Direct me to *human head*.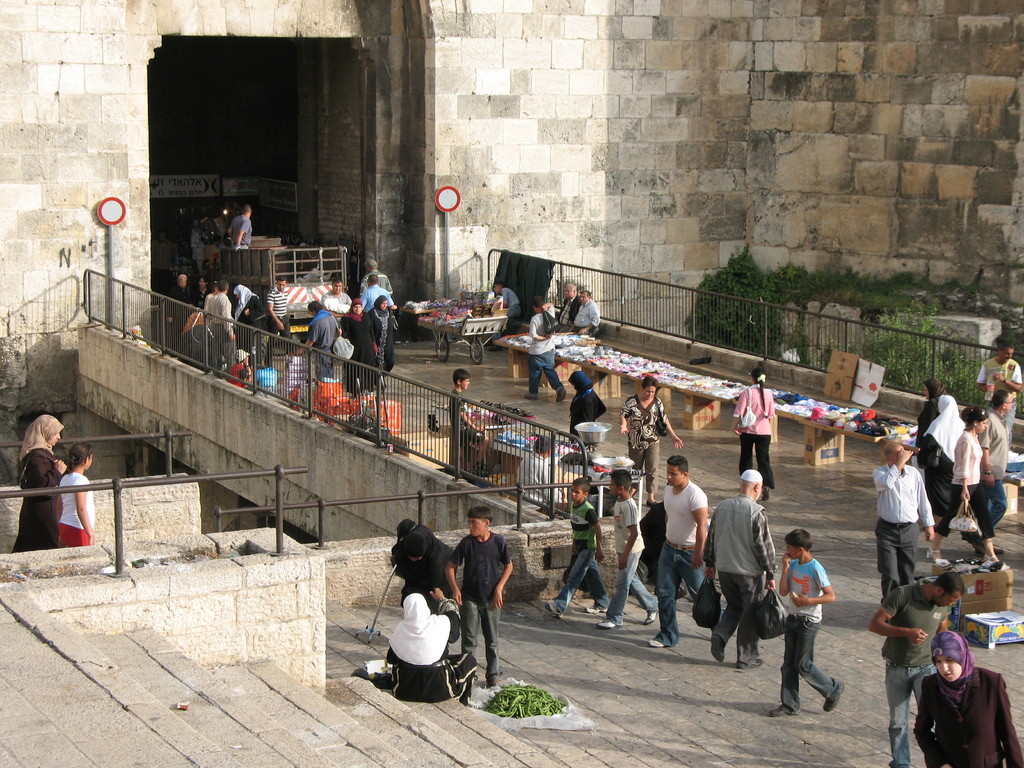
Direction: select_region(307, 299, 323, 317).
